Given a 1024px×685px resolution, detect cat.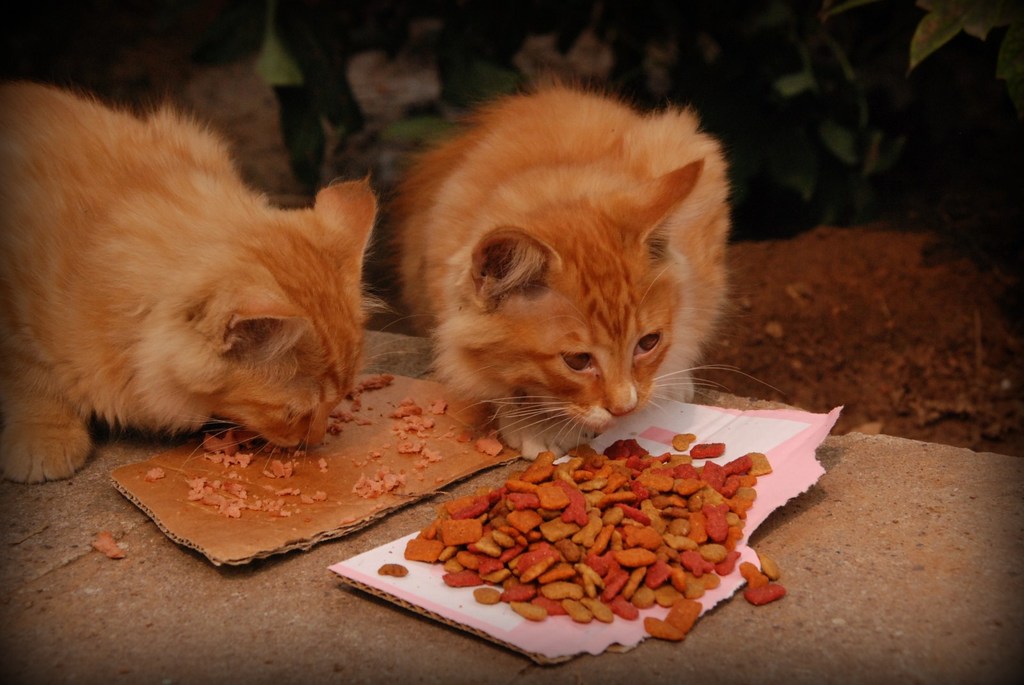
[left=1, top=65, right=380, bottom=479].
